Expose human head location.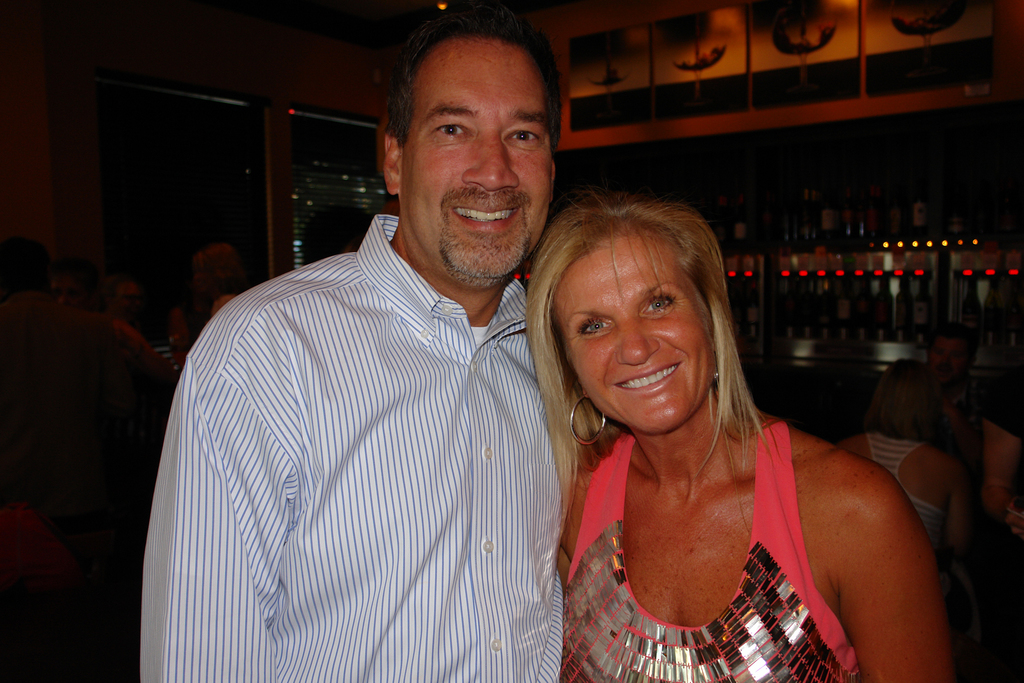
Exposed at box=[1, 229, 49, 292].
